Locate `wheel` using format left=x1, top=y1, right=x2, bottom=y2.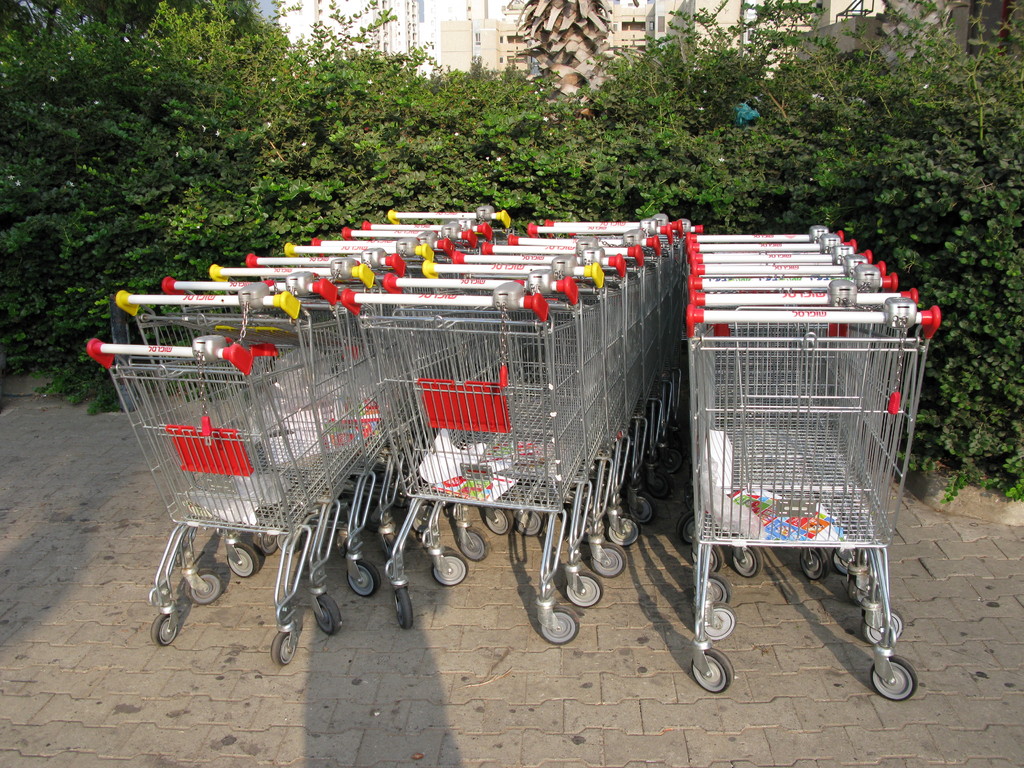
left=335, top=534, right=354, bottom=558.
